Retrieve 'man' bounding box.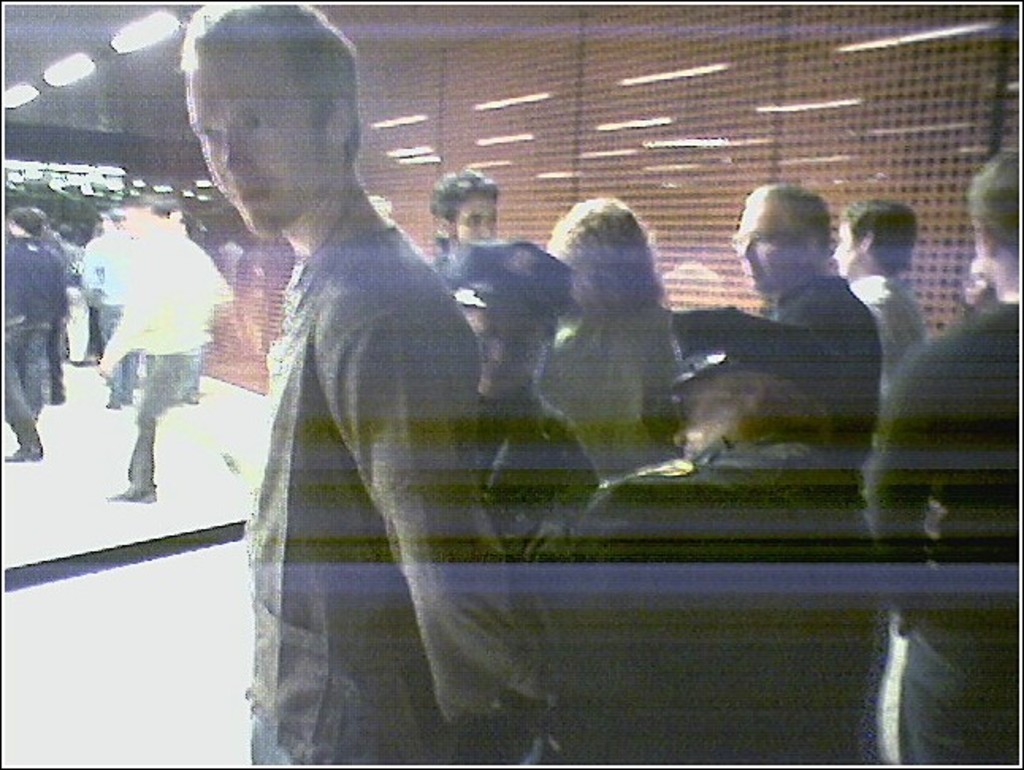
Bounding box: box=[428, 163, 507, 261].
